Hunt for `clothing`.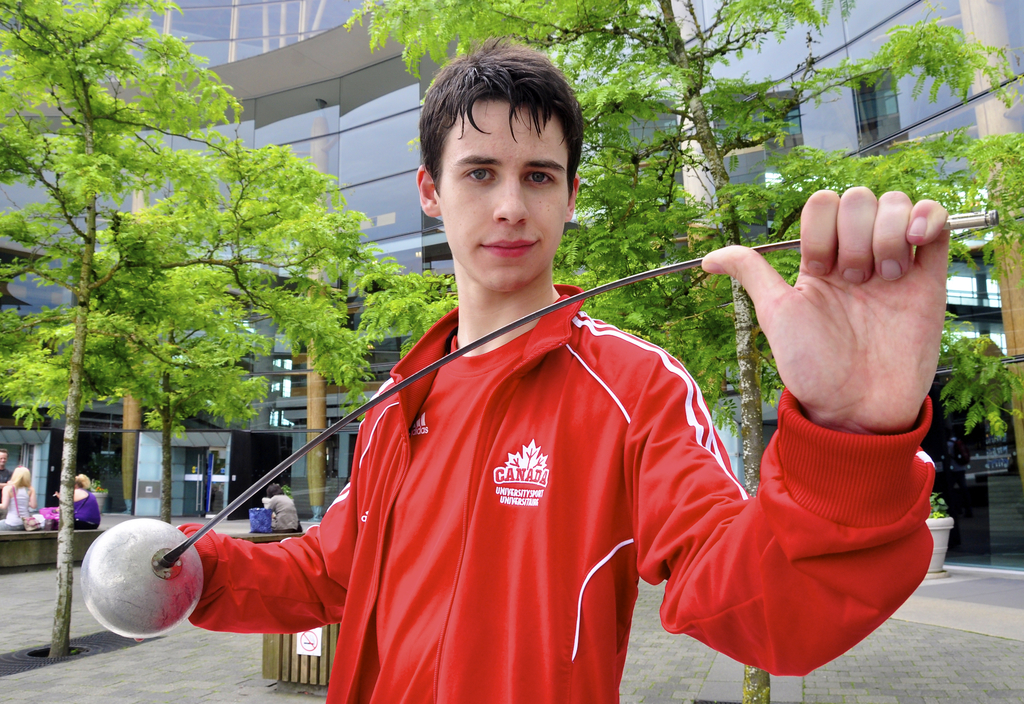
Hunted down at BBox(0, 484, 31, 530).
